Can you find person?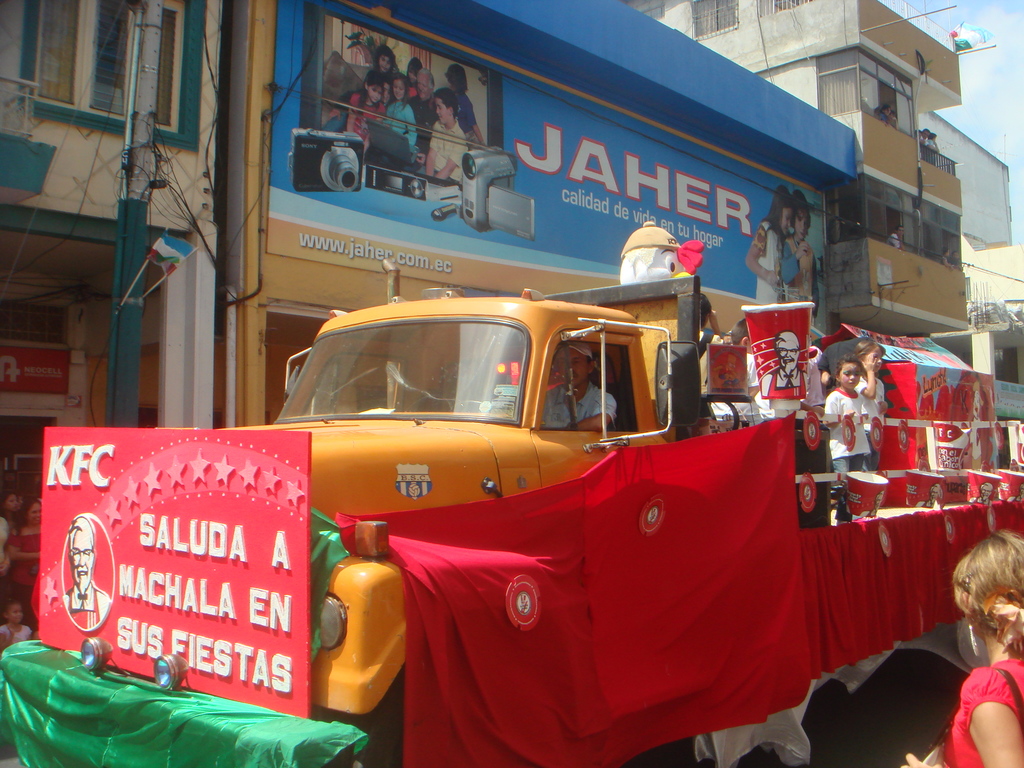
Yes, bounding box: <region>852, 333, 883, 420</region>.
